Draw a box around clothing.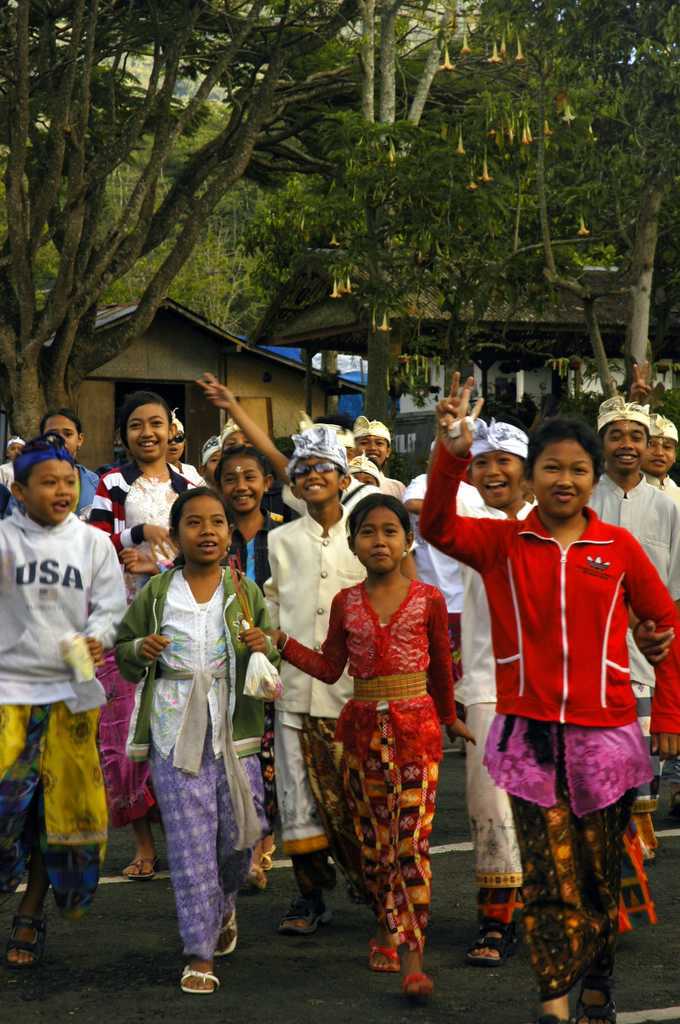
bbox=(0, 493, 119, 899).
